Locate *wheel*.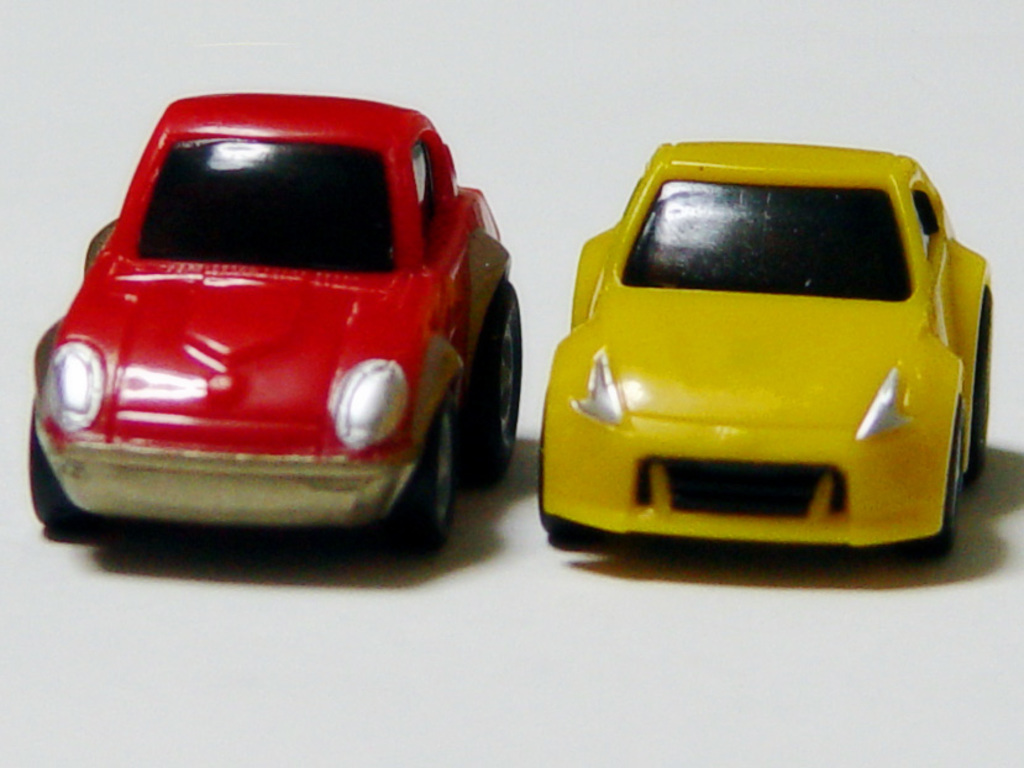
Bounding box: 394/410/458/545.
